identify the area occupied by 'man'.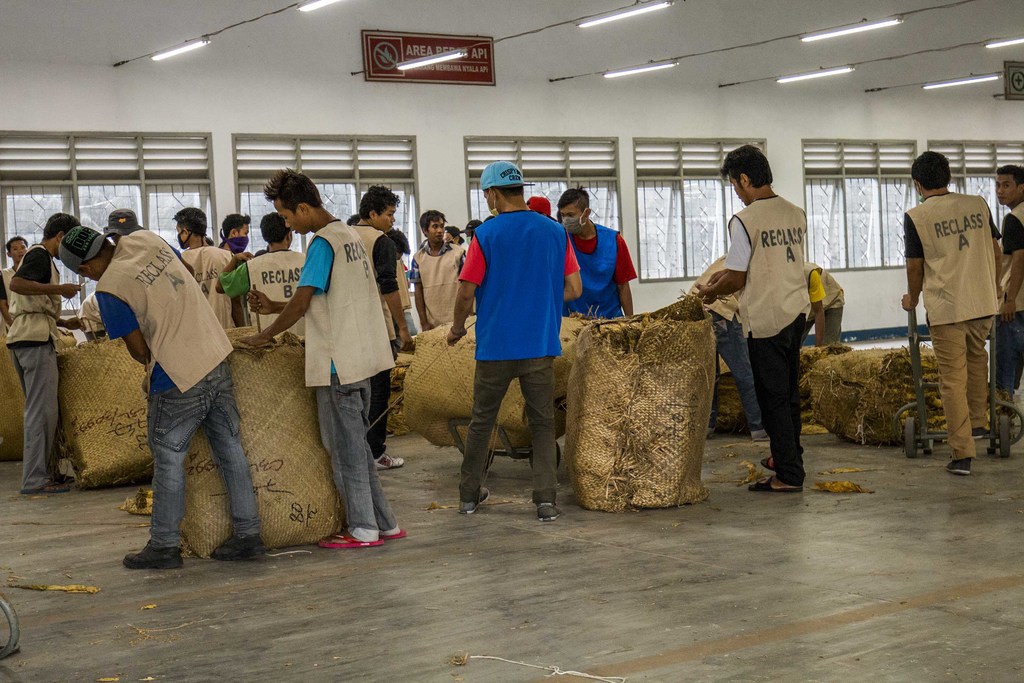
Area: [left=447, top=159, right=584, bottom=520].
